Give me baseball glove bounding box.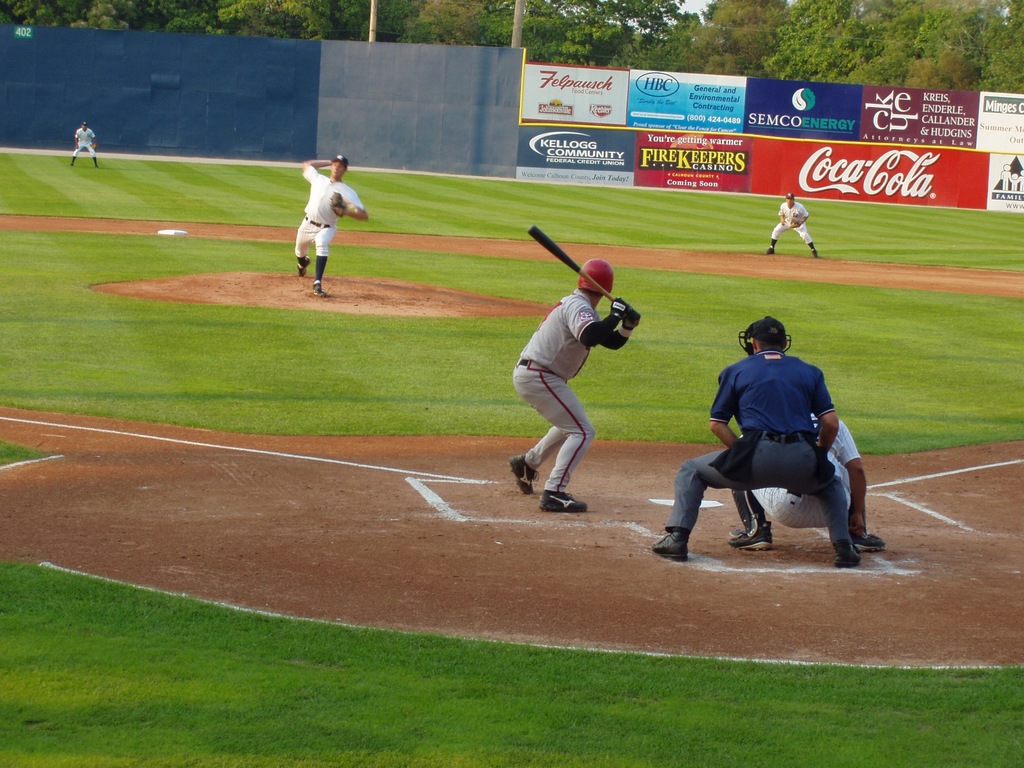
box=[786, 216, 806, 228].
